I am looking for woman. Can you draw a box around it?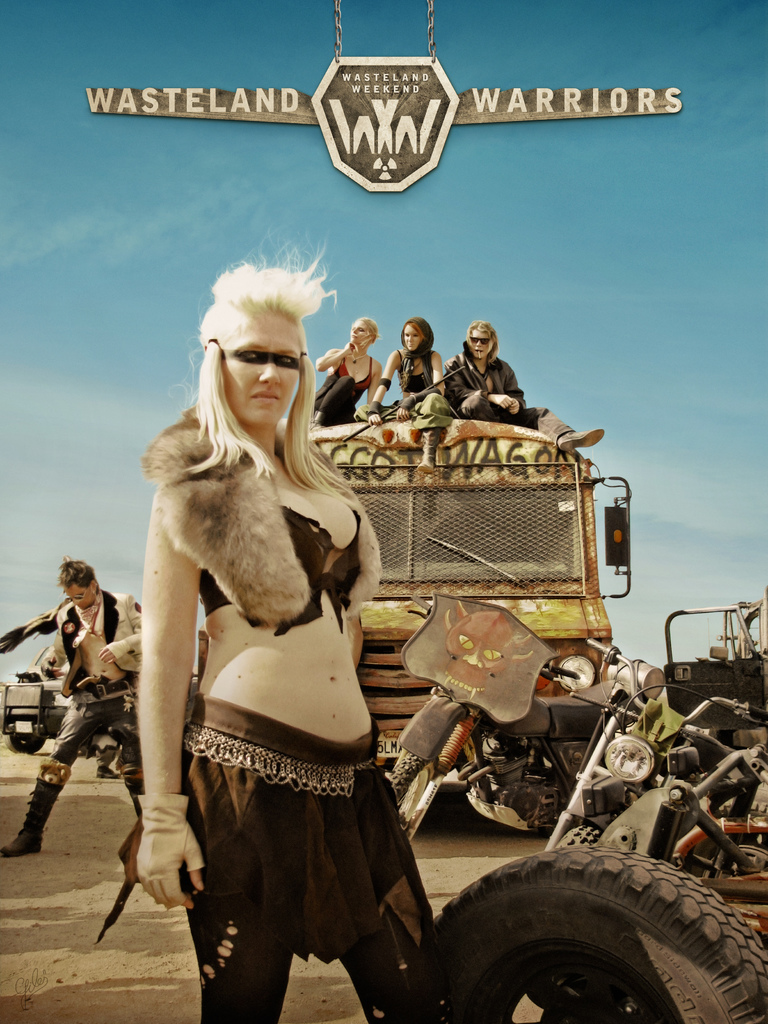
Sure, the bounding box is x1=361, y1=316, x2=455, y2=473.
